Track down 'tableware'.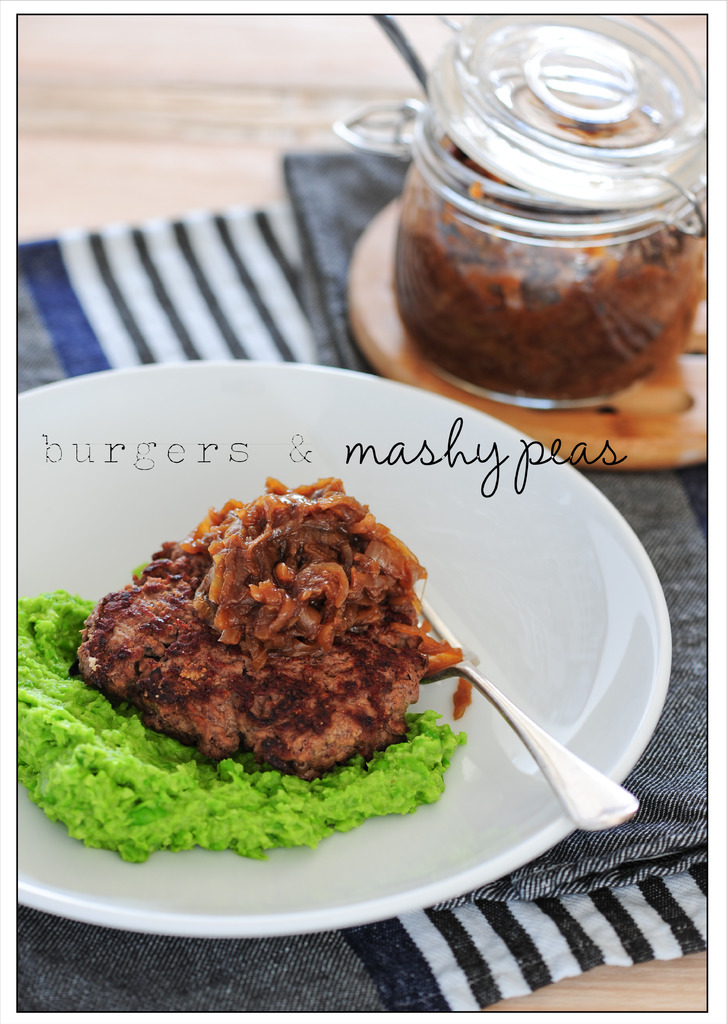
Tracked to <bbox>19, 360, 671, 945</bbox>.
